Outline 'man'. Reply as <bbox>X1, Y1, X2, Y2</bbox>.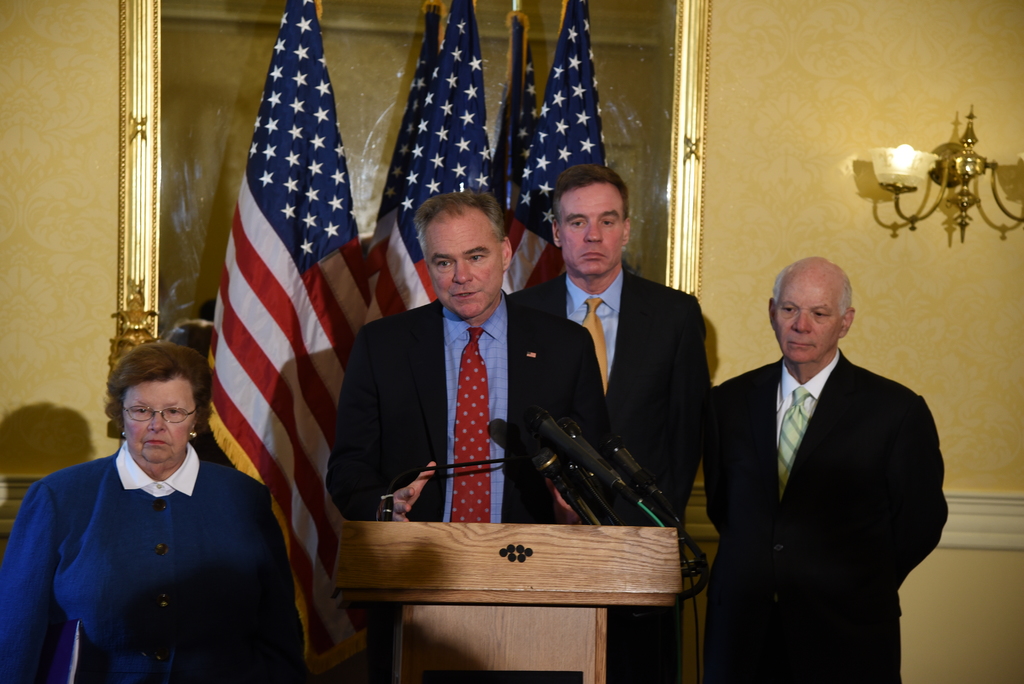
<bbox>10, 326, 294, 676</bbox>.
